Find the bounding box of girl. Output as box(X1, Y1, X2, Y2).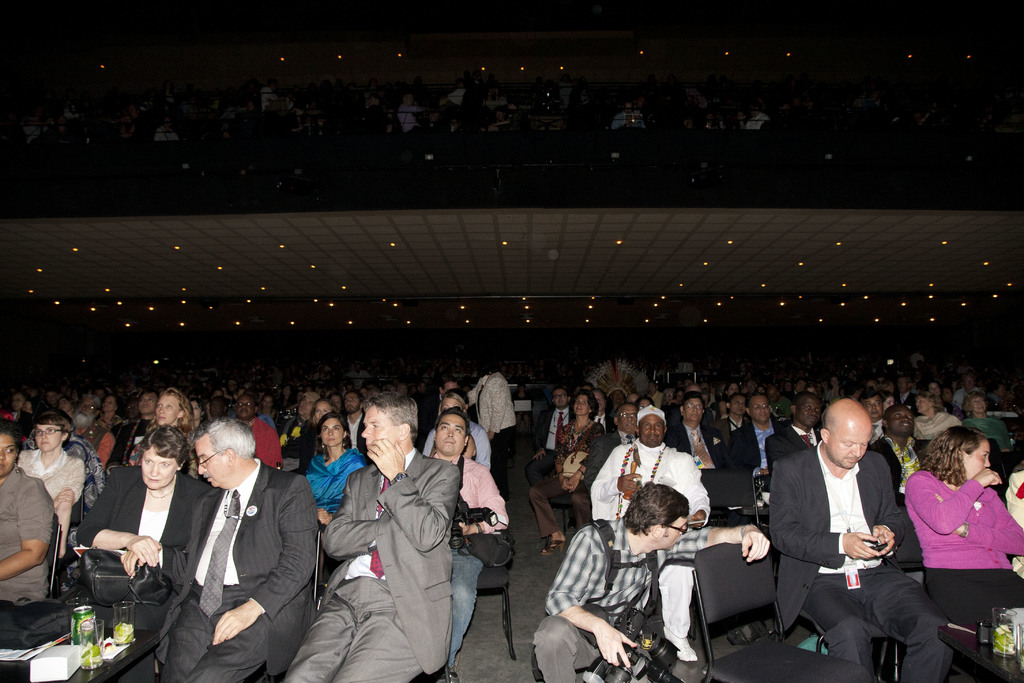
box(304, 411, 365, 520).
